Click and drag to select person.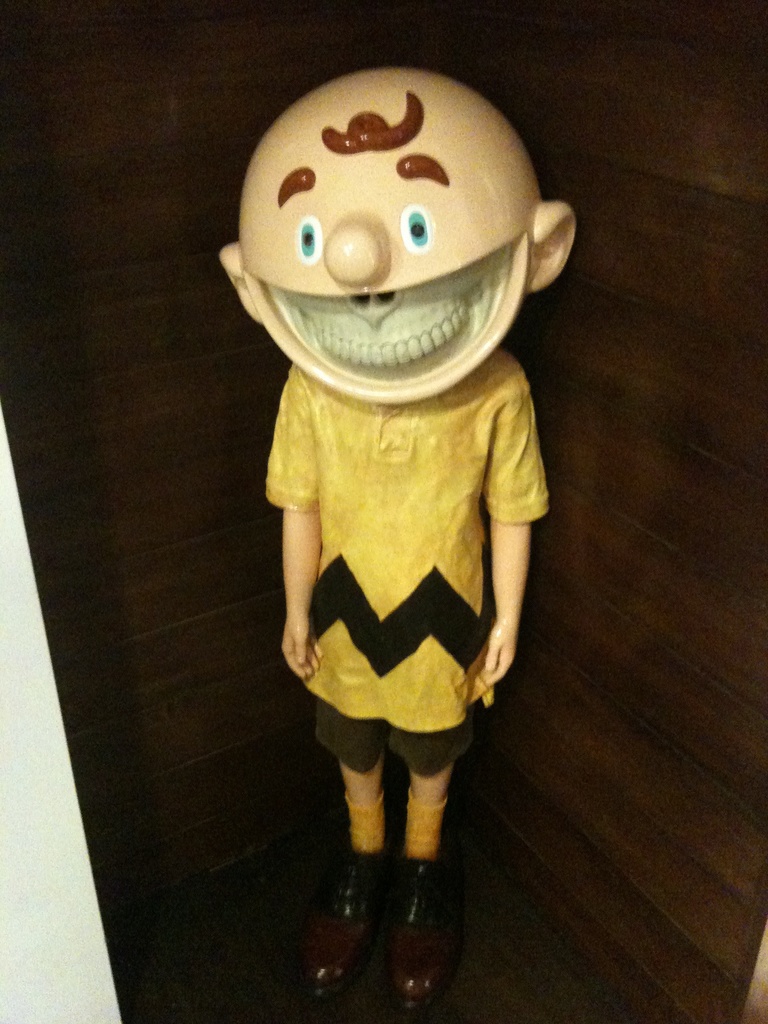
Selection: bbox=[212, 70, 580, 1012].
